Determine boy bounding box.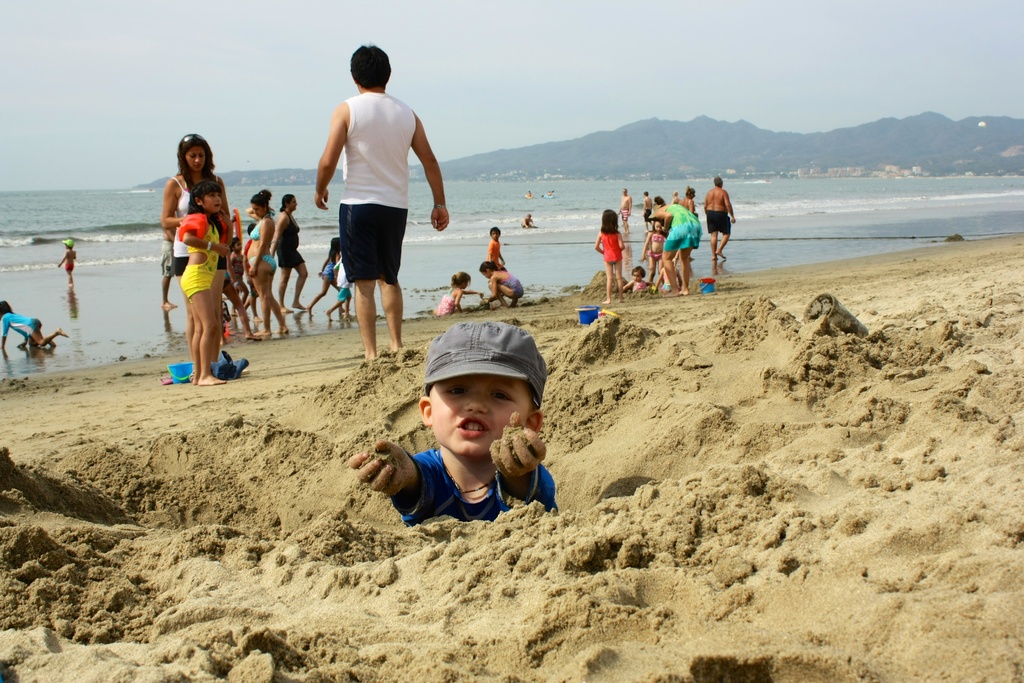
Determined: rect(356, 326, 575, 537).
